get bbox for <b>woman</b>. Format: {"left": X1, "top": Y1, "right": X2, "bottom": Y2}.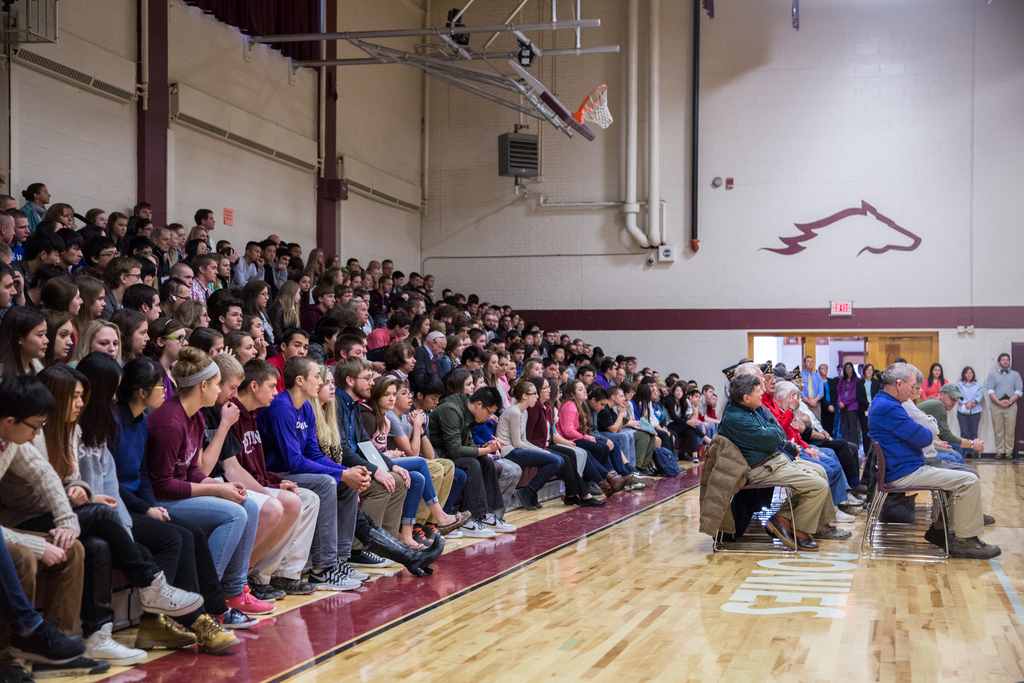
{"left": 170, "top": 297, "right": 217, "bottom": 331}.
